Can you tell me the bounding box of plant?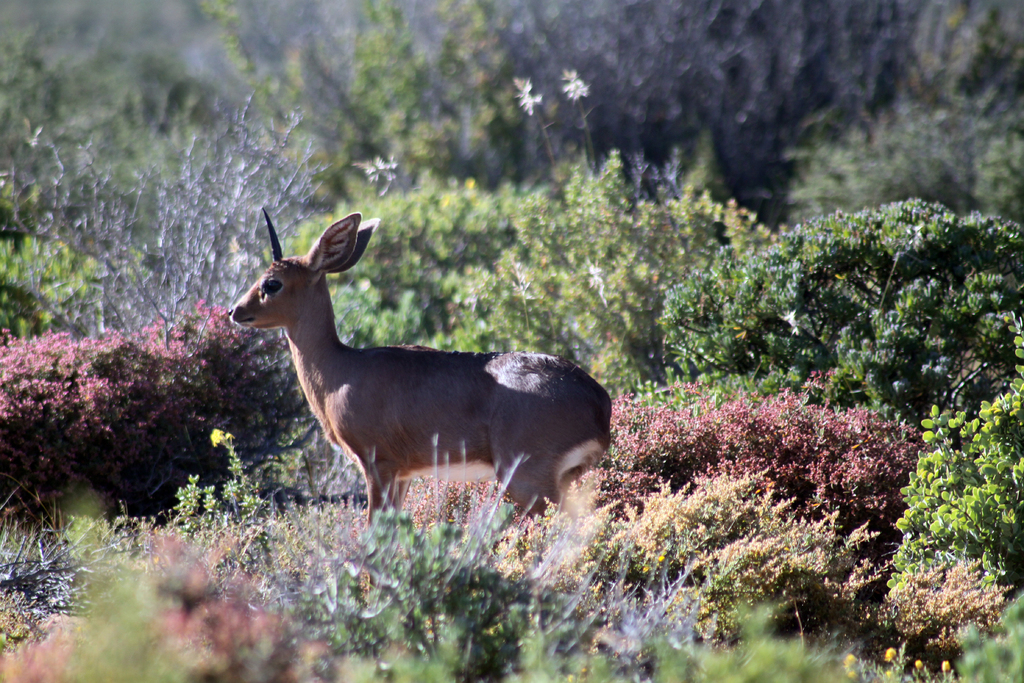
{"left": 648, "top": 194, "right": 1023, "bottom": 431}.
